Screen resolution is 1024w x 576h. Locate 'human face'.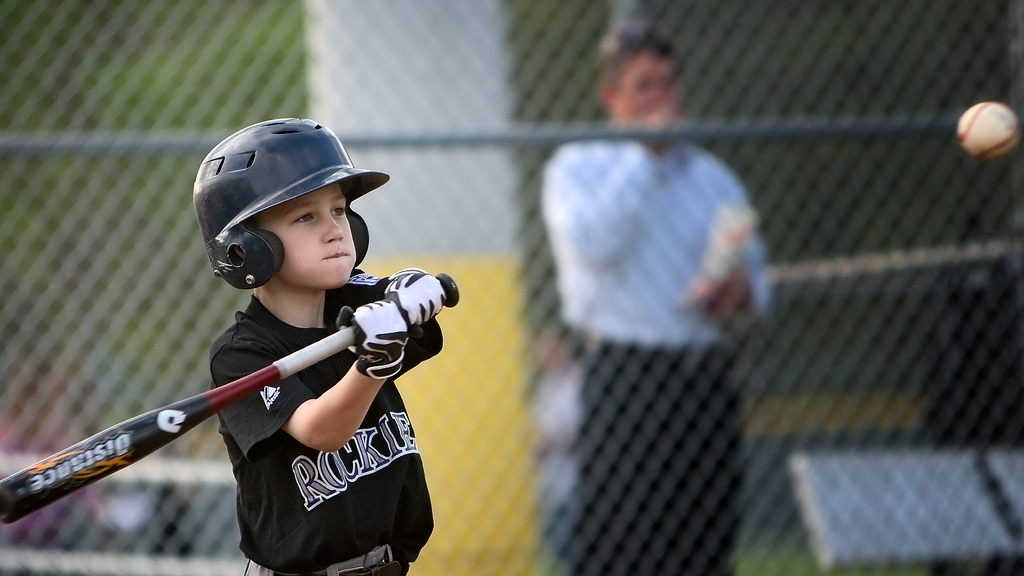
pyautogui.locateOnScreen(256, 185, 356, 290).
